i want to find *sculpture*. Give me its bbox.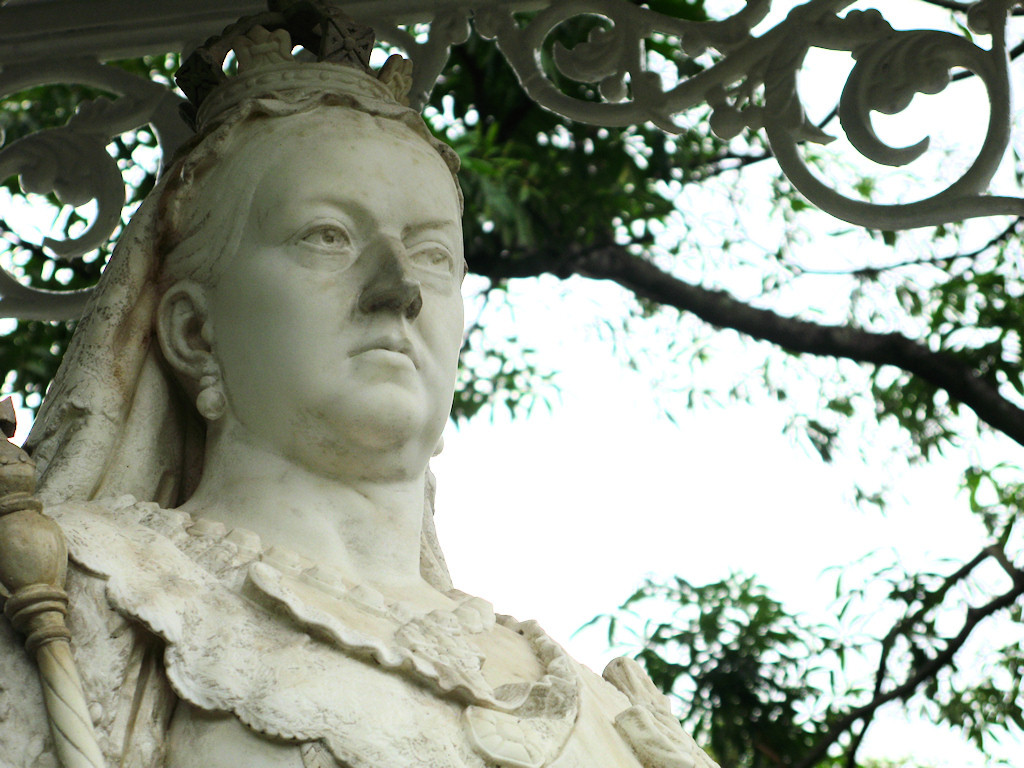
{"left": 17, "top": 63, "right": 748, "bottom": 766}.
